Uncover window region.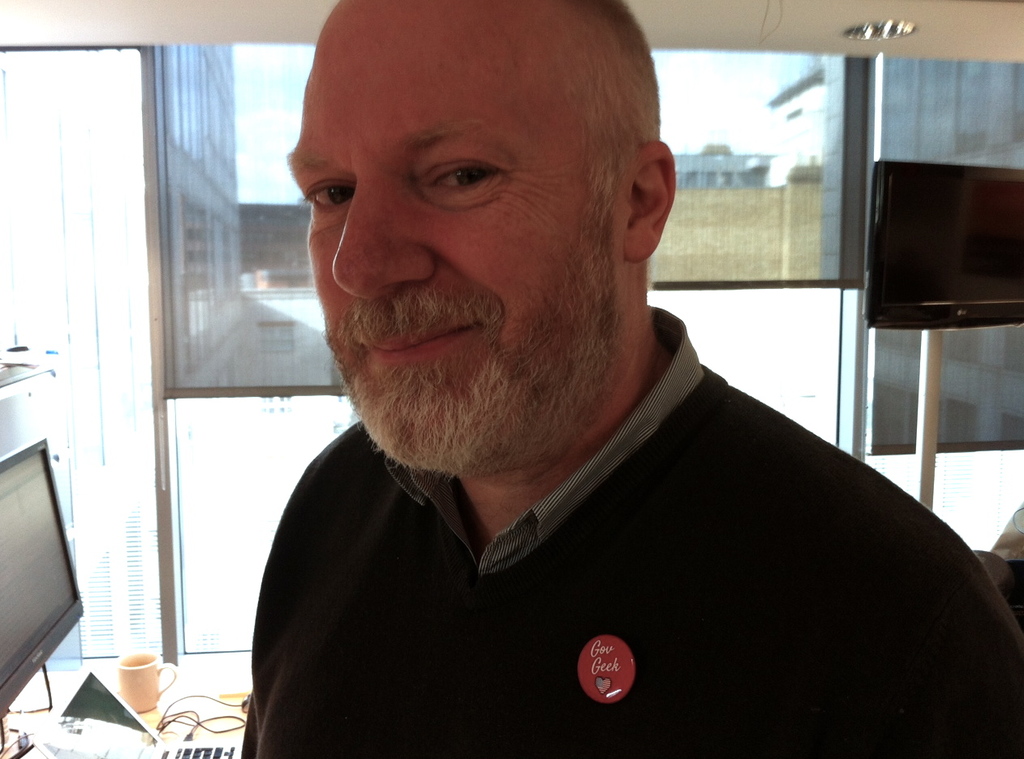
Uncovered: 0/43/175/669.
